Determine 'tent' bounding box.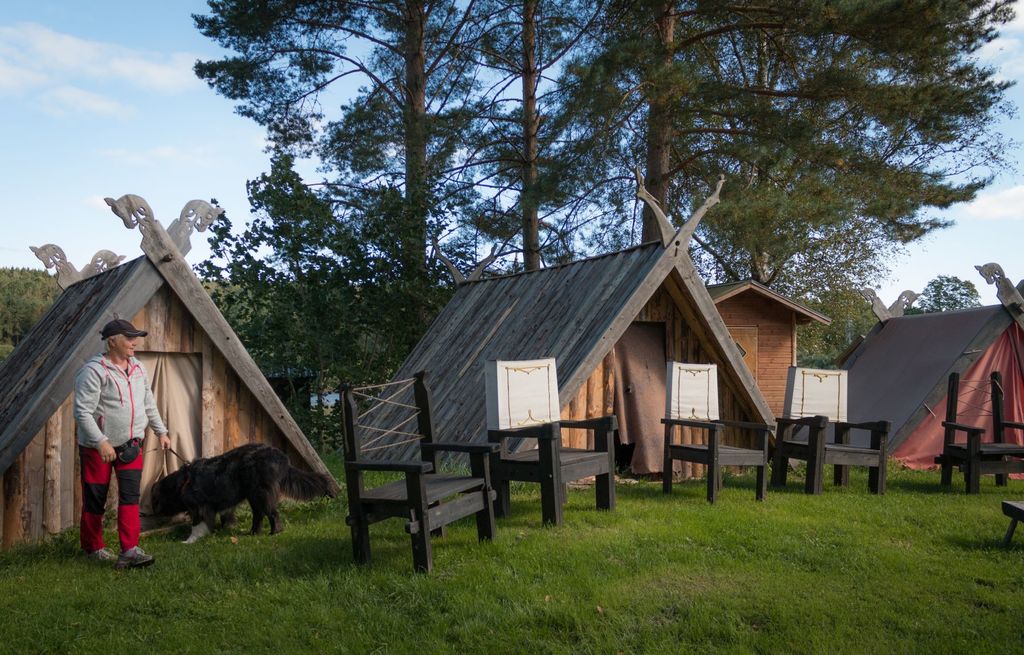
Determined: bbox=(0, 193, 342, 587).
